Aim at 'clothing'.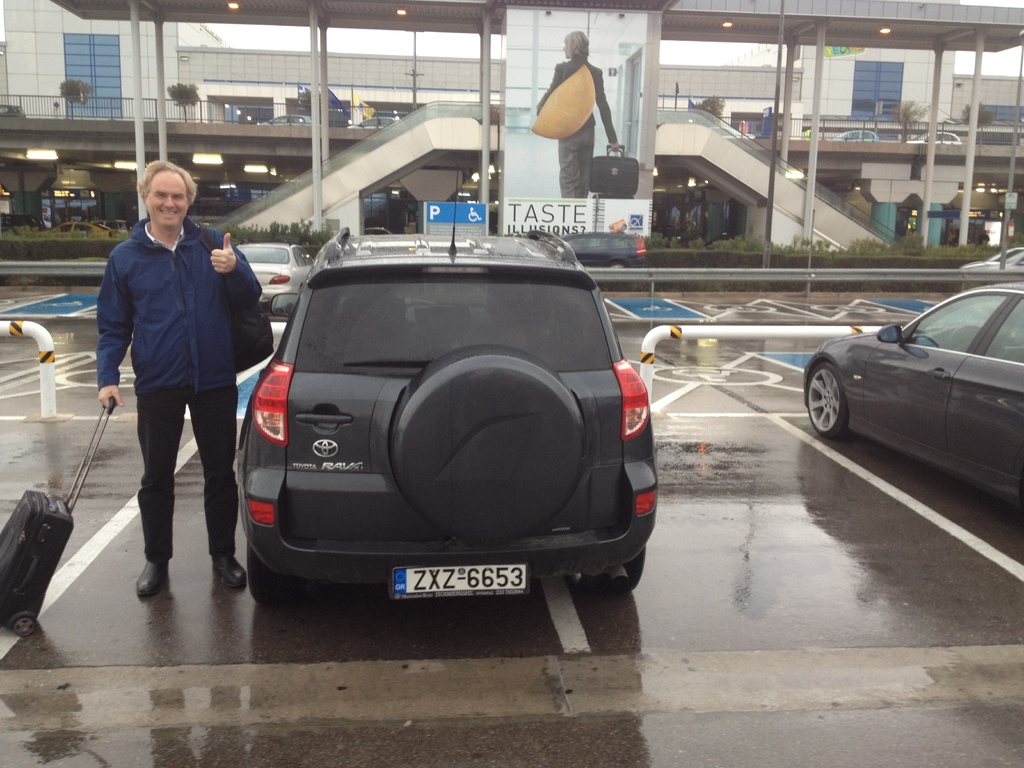
Aimed at [x1=84, y1=157, x2=252, y2=572].
